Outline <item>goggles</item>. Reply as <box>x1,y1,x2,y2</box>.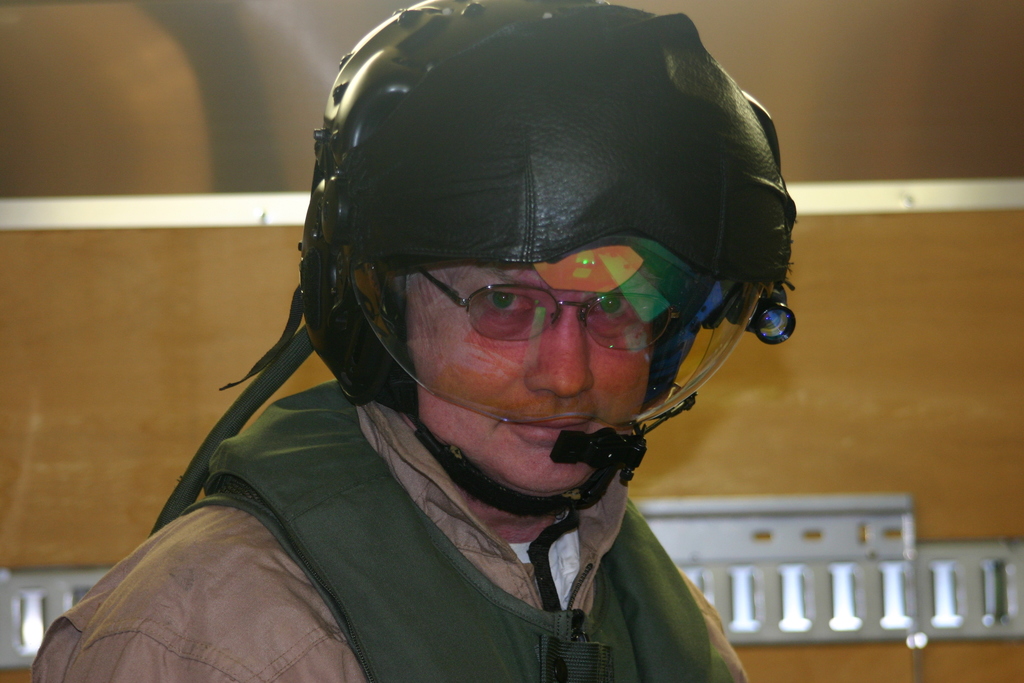
<box>390,232,705,354</box>.
